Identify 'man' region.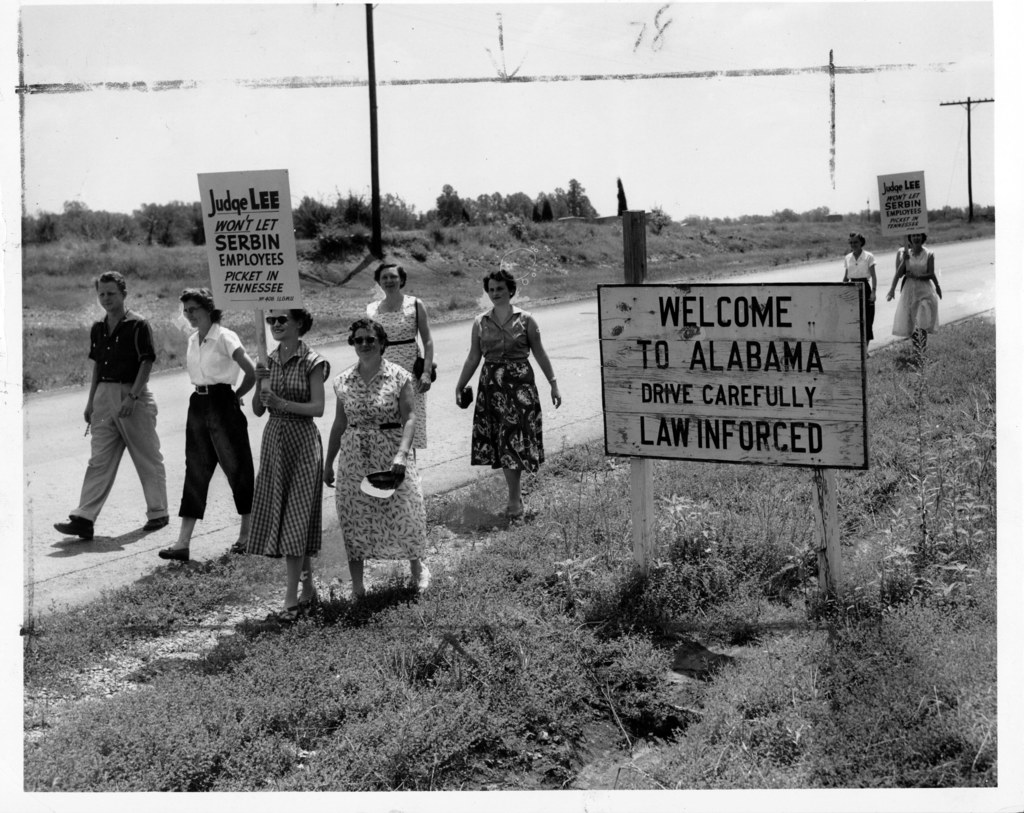
Region: (x1=57, y1=269, x2=161, y2=562).
